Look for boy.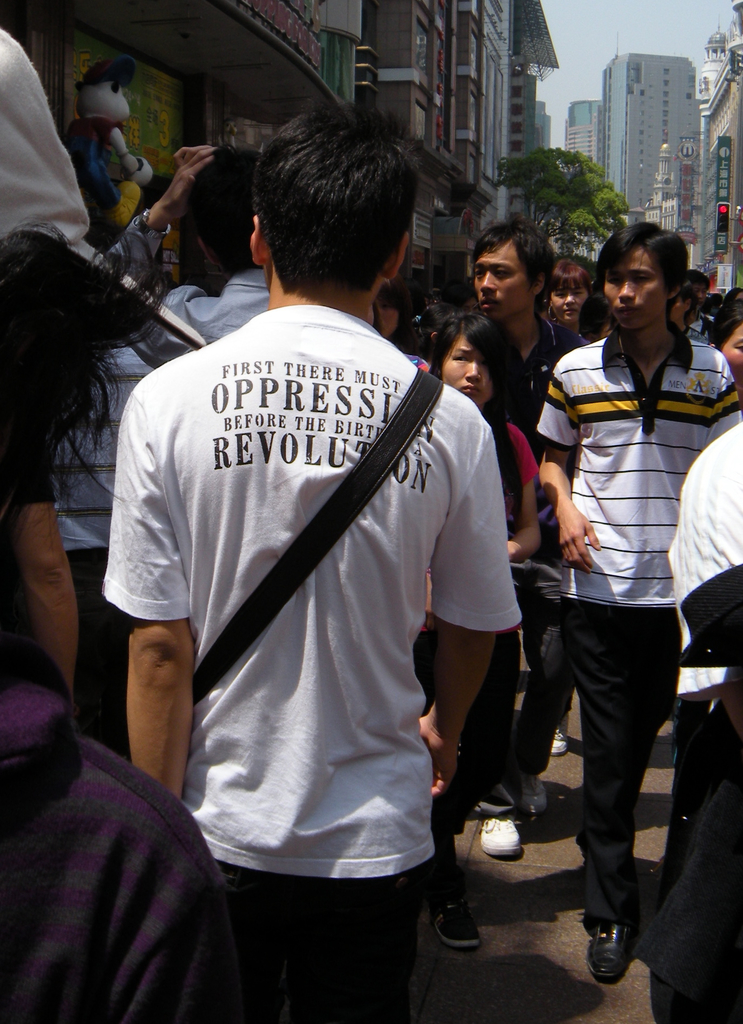
Found: x1=66, y1=94, x2=538, y2=1019.
